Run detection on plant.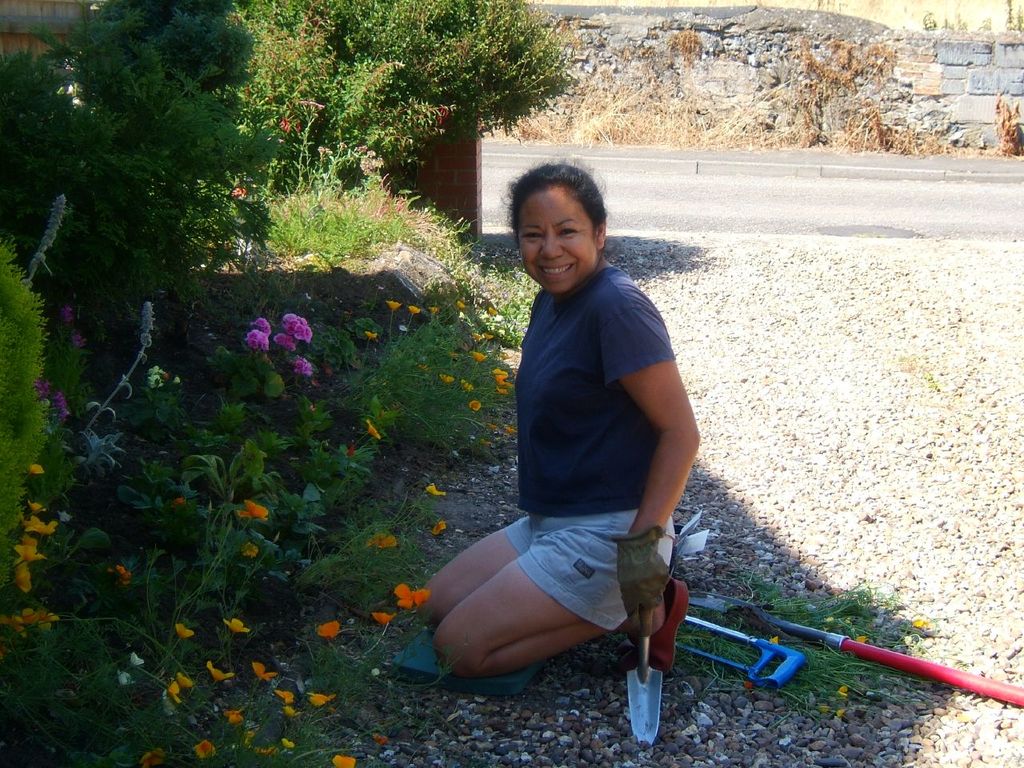
Result: bbox=[50, 0, 587, 223].
